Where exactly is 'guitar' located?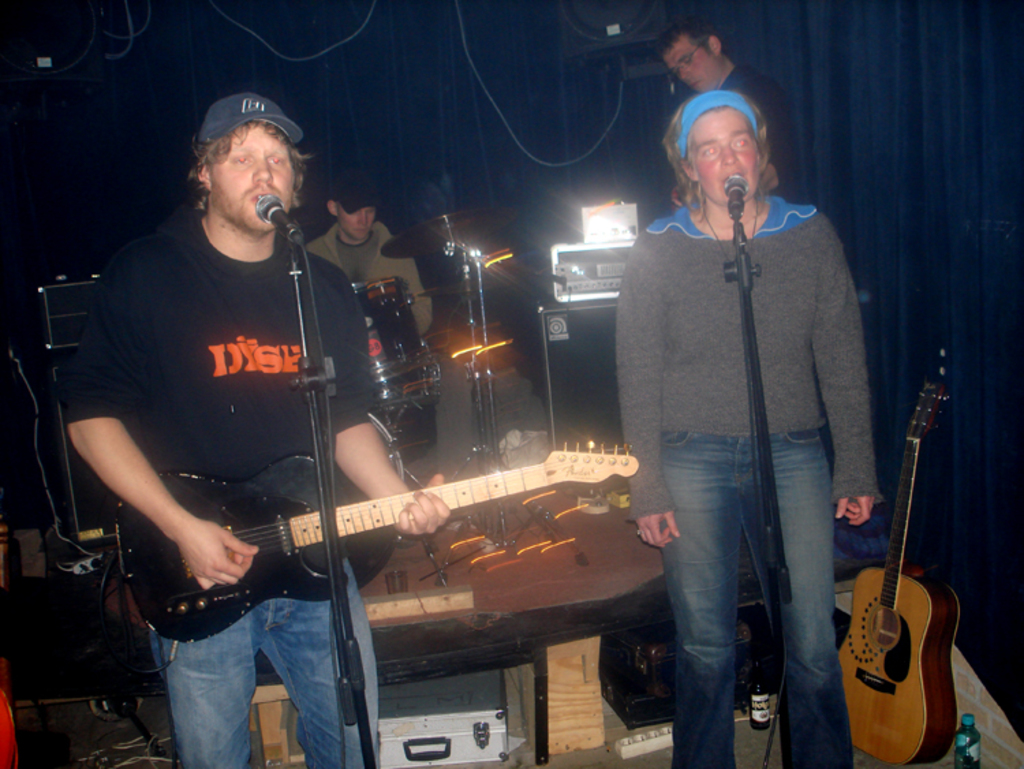
Its bounding box is bbox=[833, 367, 973, 768].
